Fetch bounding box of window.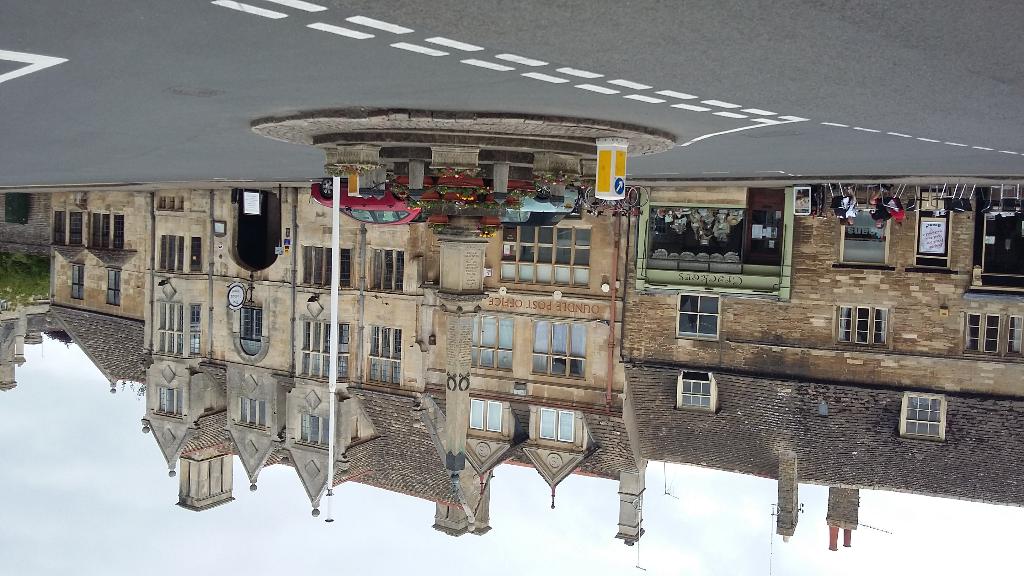
Bbox: (x1=831, y1=304, x2=894, y2=351).
